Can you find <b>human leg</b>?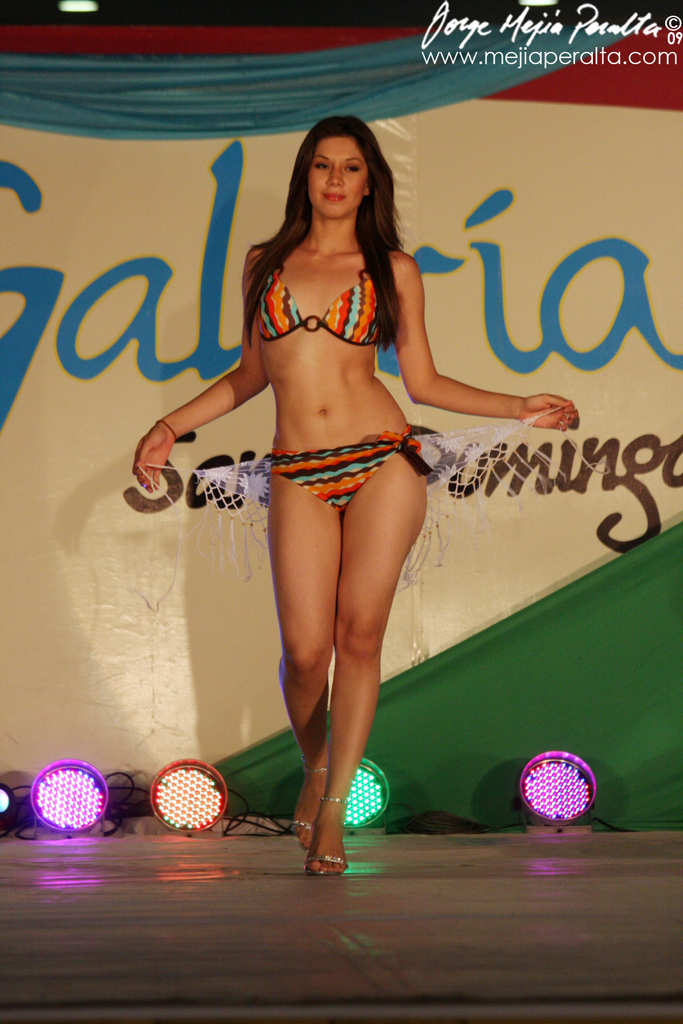
Yes, bounding box: [302, 444, 432, 874].
